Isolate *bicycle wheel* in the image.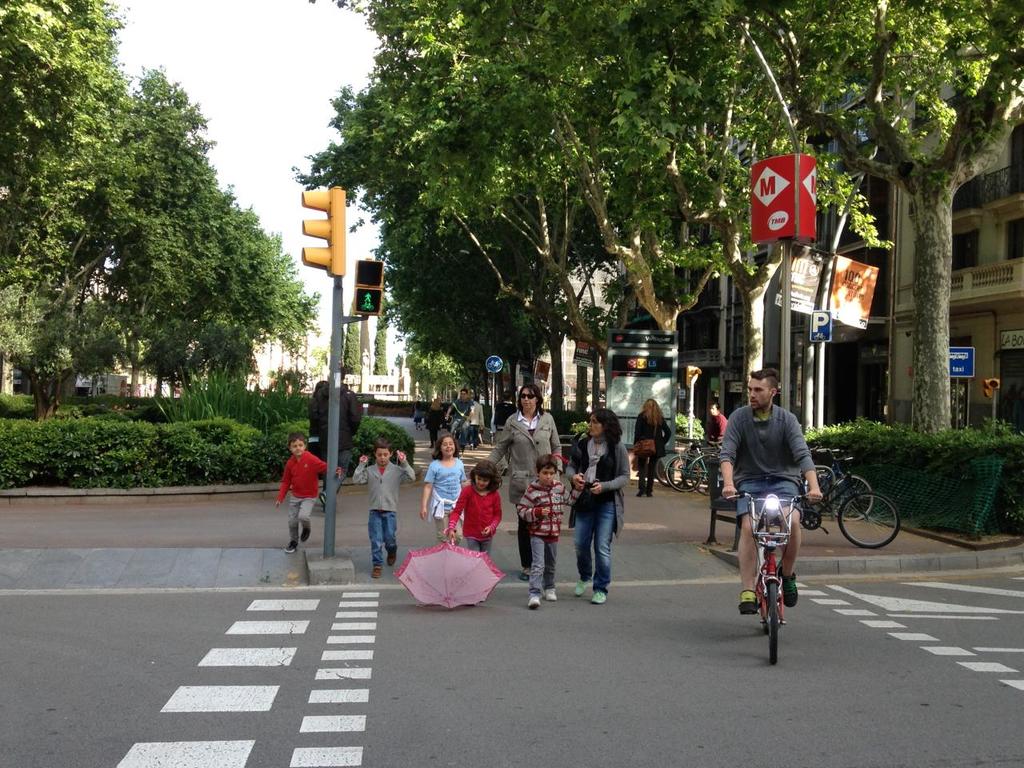
Isolated region: region(766, 578, 775, 665).
